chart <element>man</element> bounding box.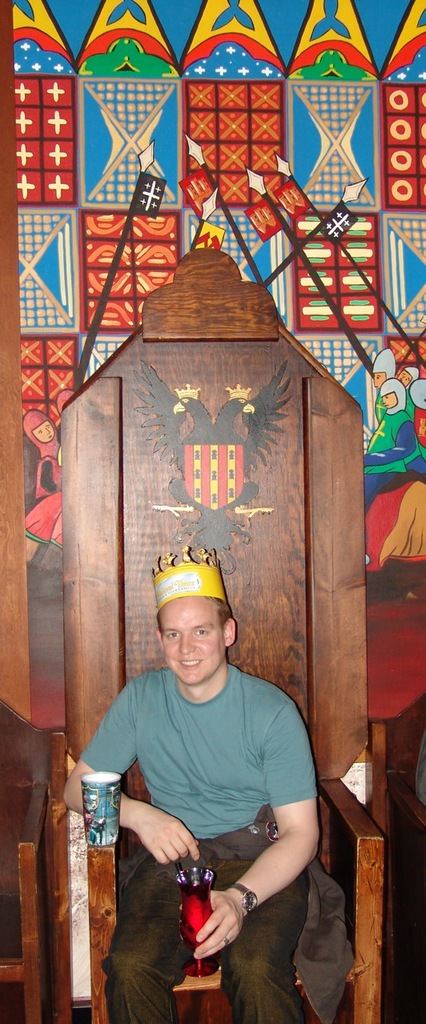
Charted: [82, 574, 333, 1014].
